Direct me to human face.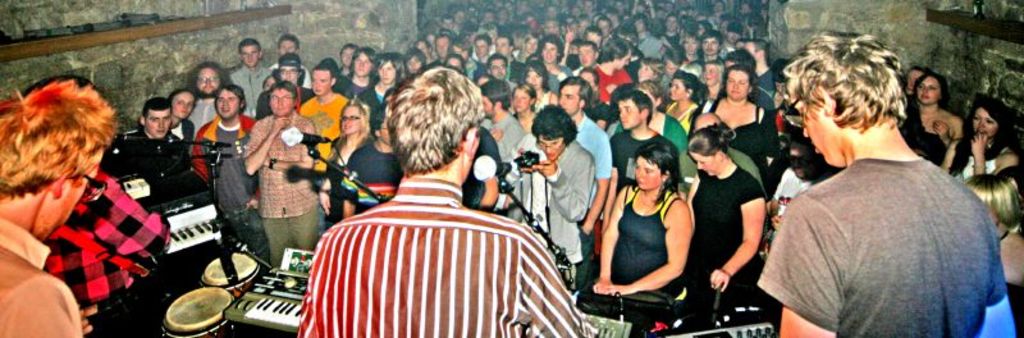
Direction: (x1=588, y1=29, x2=598, y2=45).
